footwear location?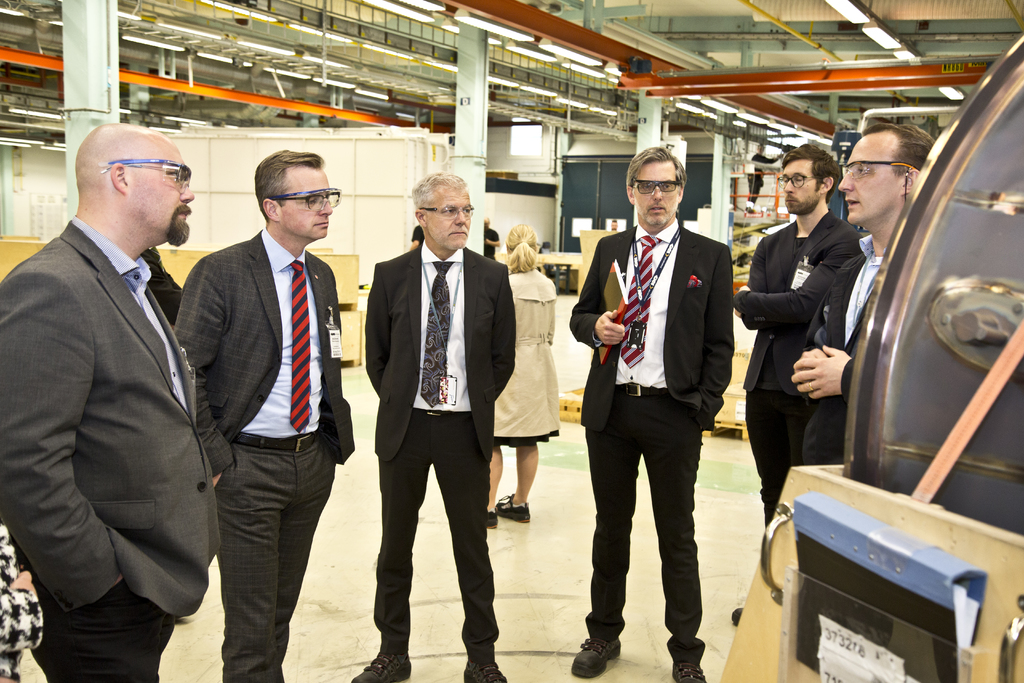
bbox=[486, 511, 497, 529]
